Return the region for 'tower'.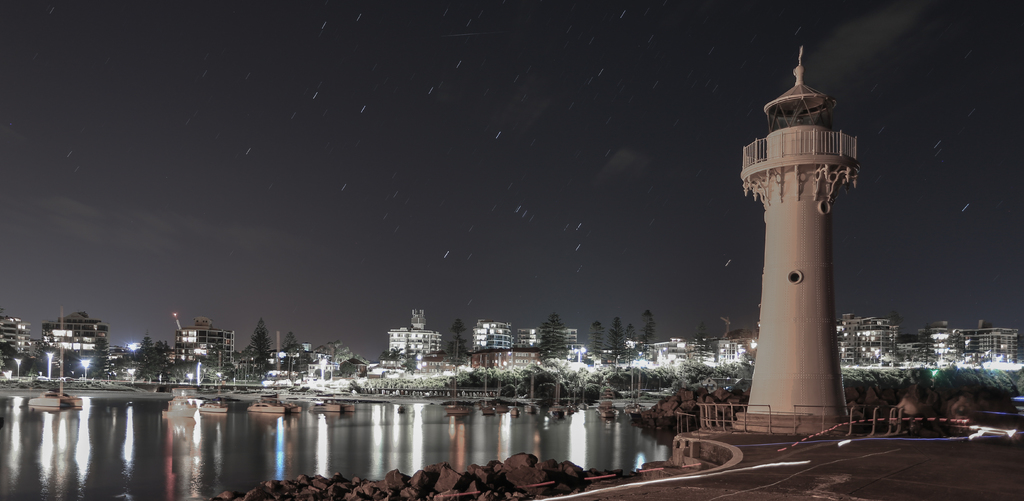
<region>384, 324, 445, 365</region>.
